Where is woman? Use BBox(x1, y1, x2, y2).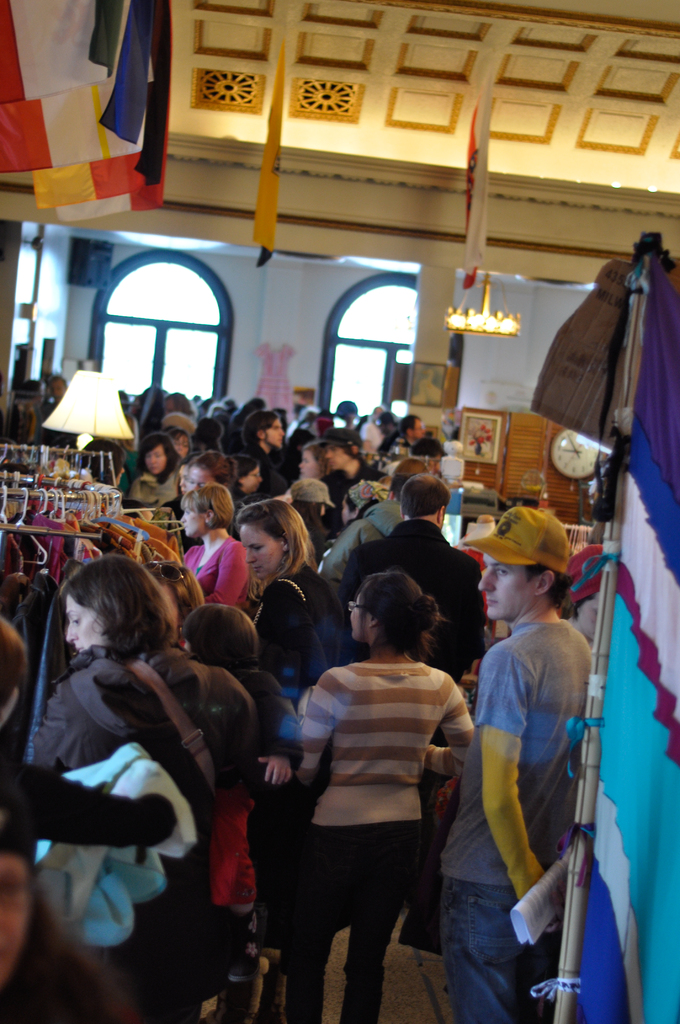
BBox(225, 499, 353, 690).
